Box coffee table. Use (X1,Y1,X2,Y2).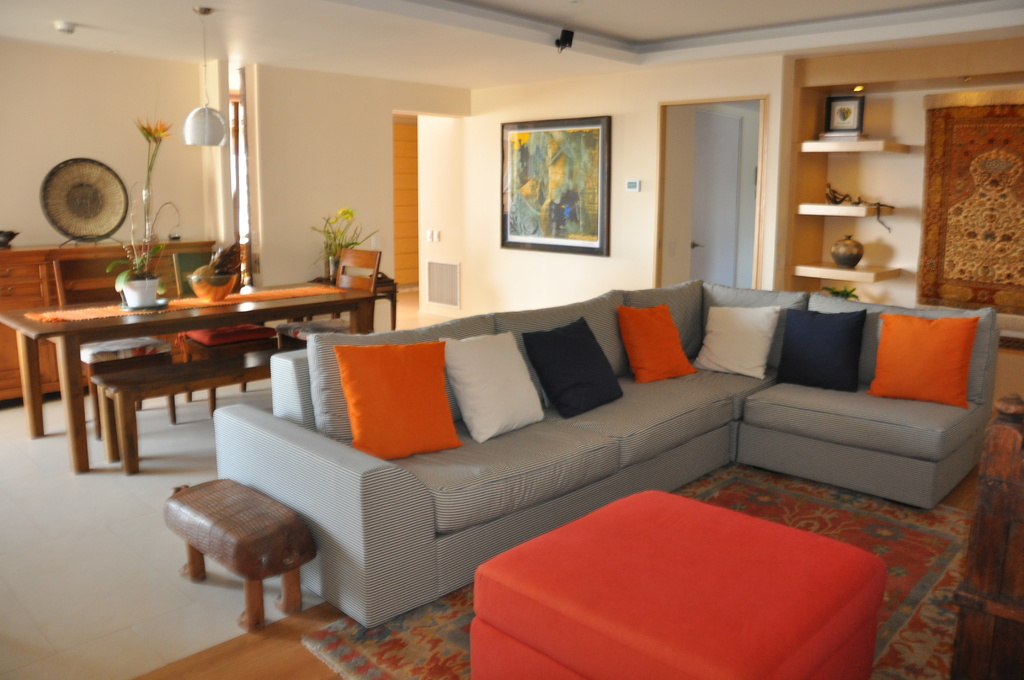
(92,323,309,465).
